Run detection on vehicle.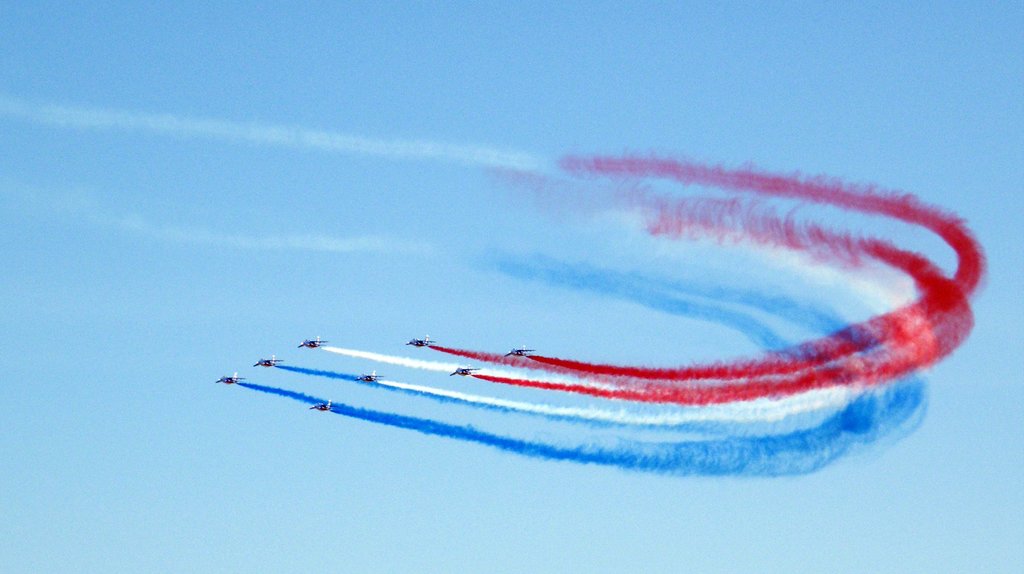
Result: (218,374,243,387).
